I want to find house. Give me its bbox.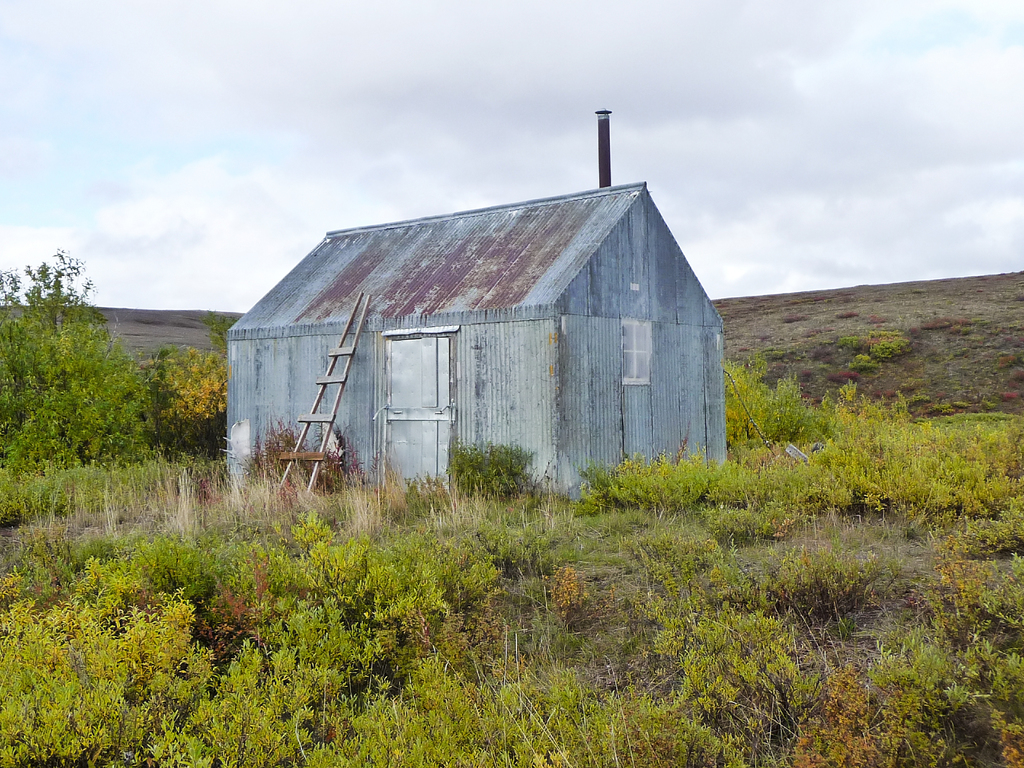
{"left": 220, "top": 179, "right": 727, "bottom": 511}.
